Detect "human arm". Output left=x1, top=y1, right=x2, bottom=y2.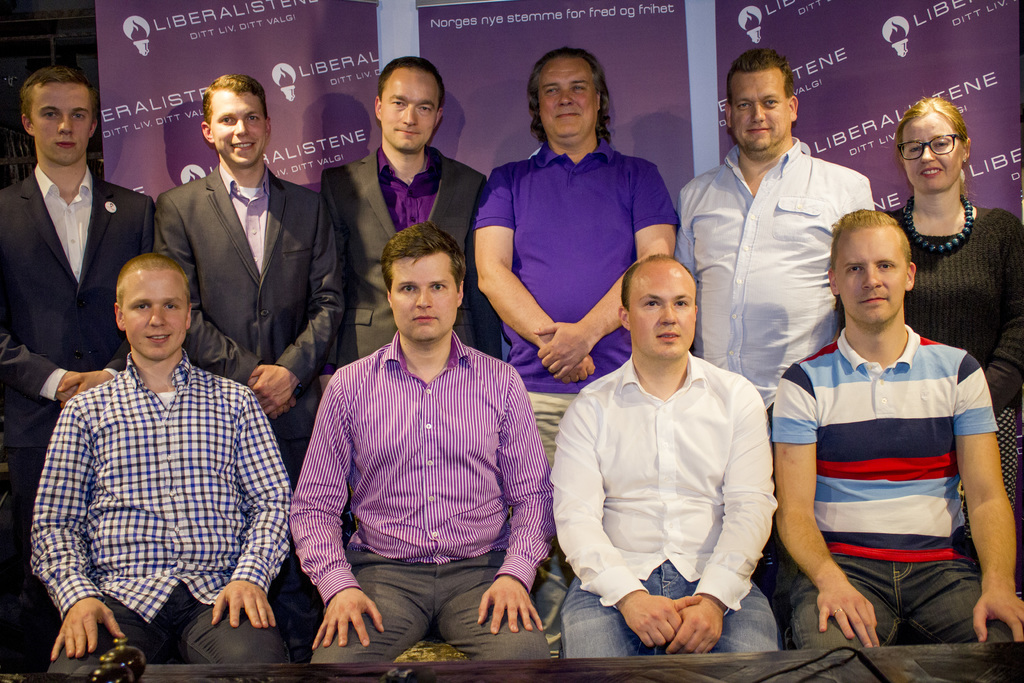
left=527, top=161, right=685, bottom=379.
